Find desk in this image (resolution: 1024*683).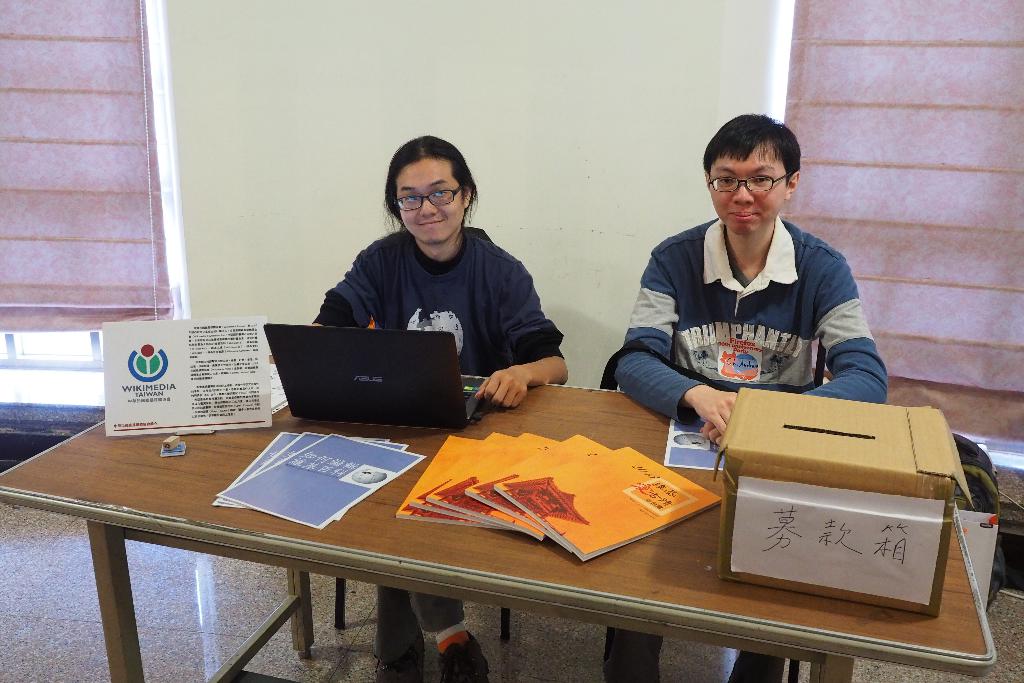
{"x1": 0, "y1": 277, "x2": 899, "y2": 673}.
